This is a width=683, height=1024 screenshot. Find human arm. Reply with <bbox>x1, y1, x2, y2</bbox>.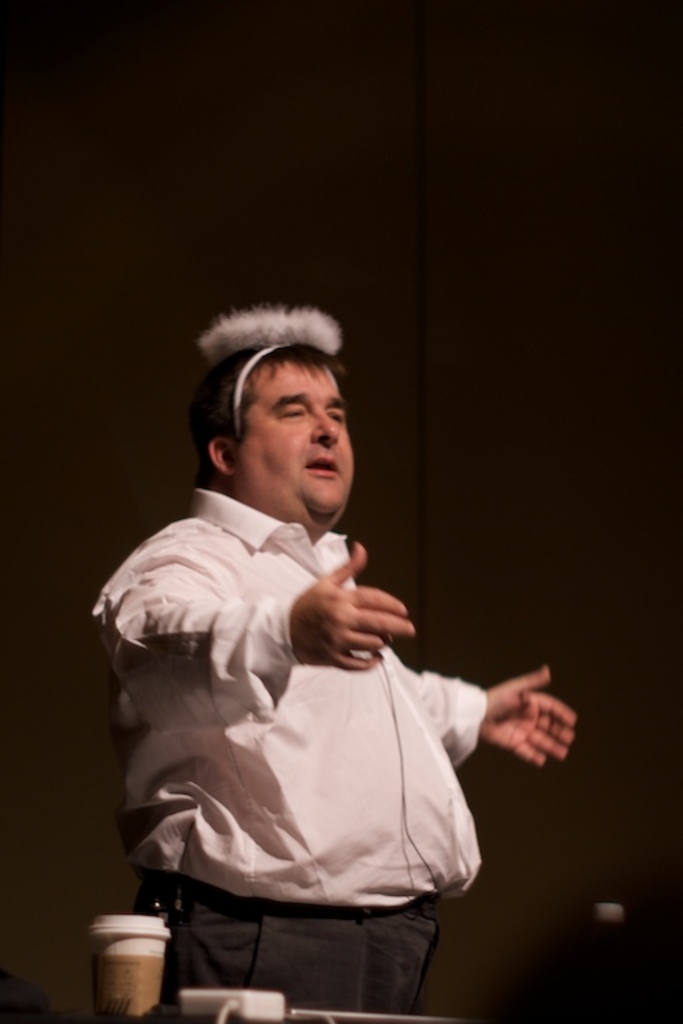
<bbox>388, 643, 591, 776</bbox>.
